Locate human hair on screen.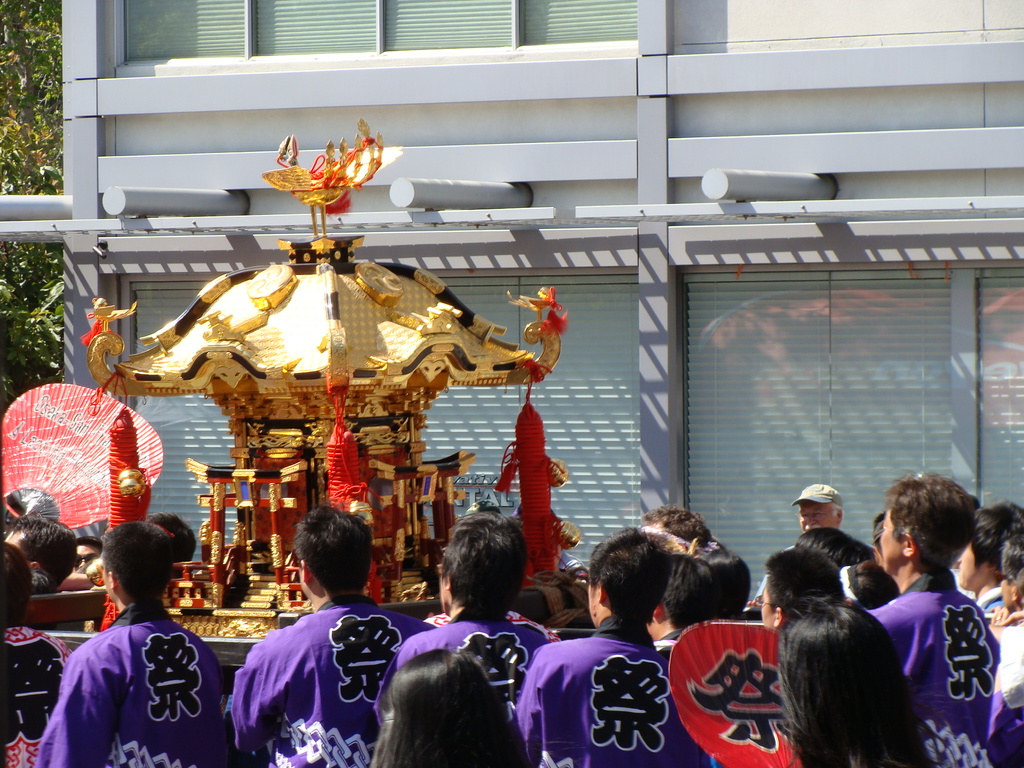
On screen at 1012:566:1023:612.
